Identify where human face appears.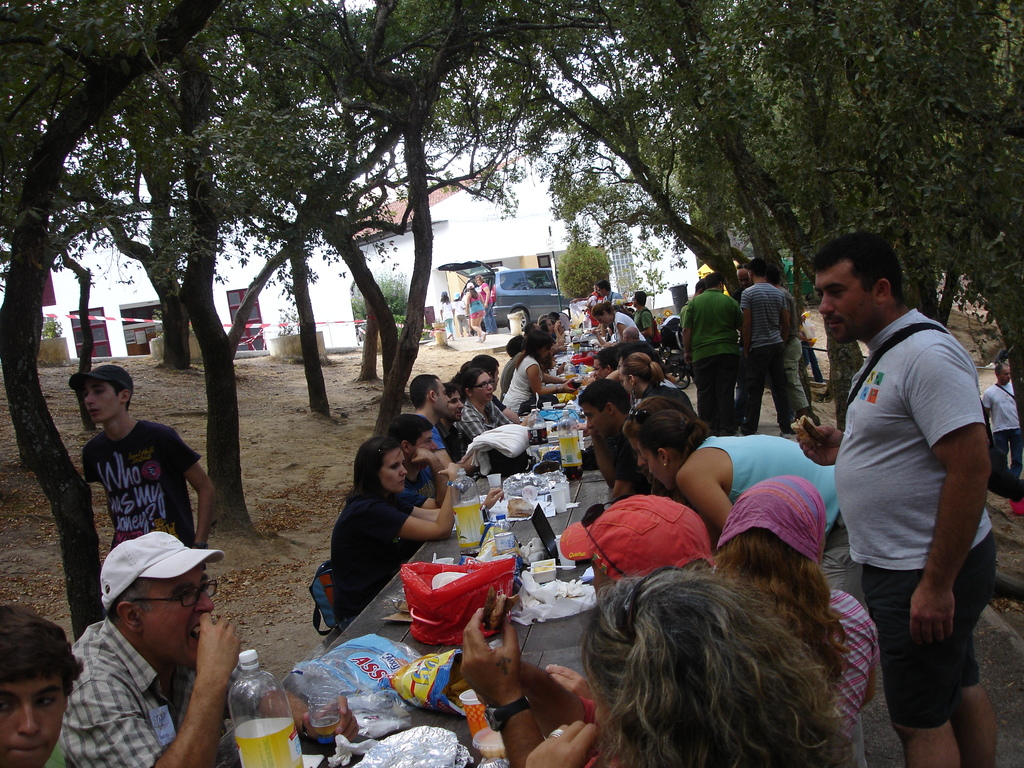
Appears at (left=479, top=372, right=495, bottom=406).
